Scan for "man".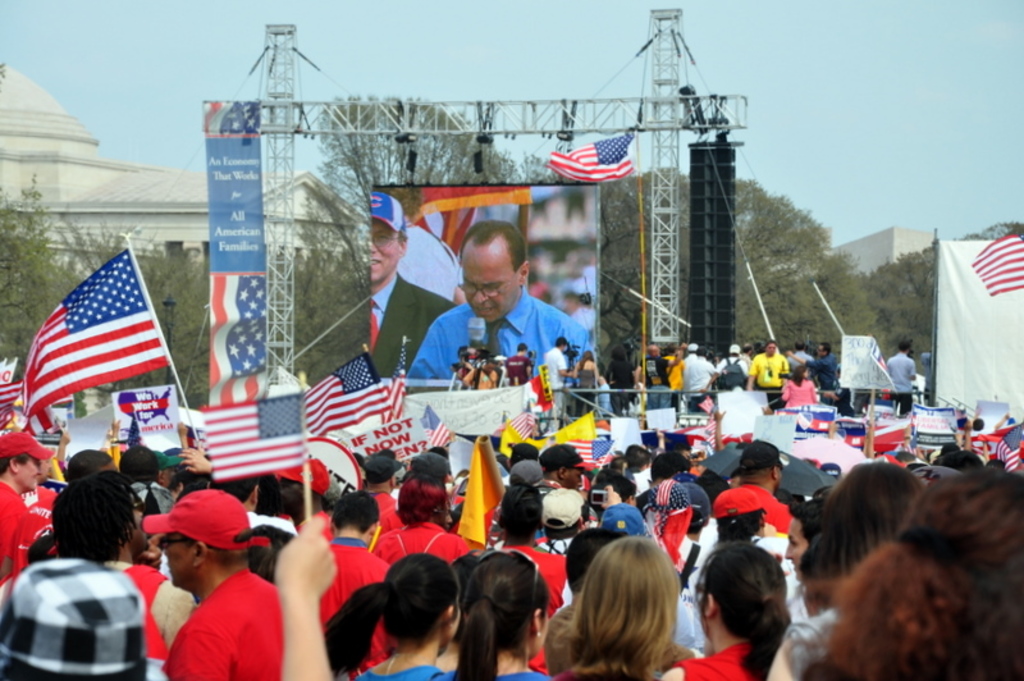
Scan result: pyautogui.locateOnScreen(504, 485, 575, 671).
